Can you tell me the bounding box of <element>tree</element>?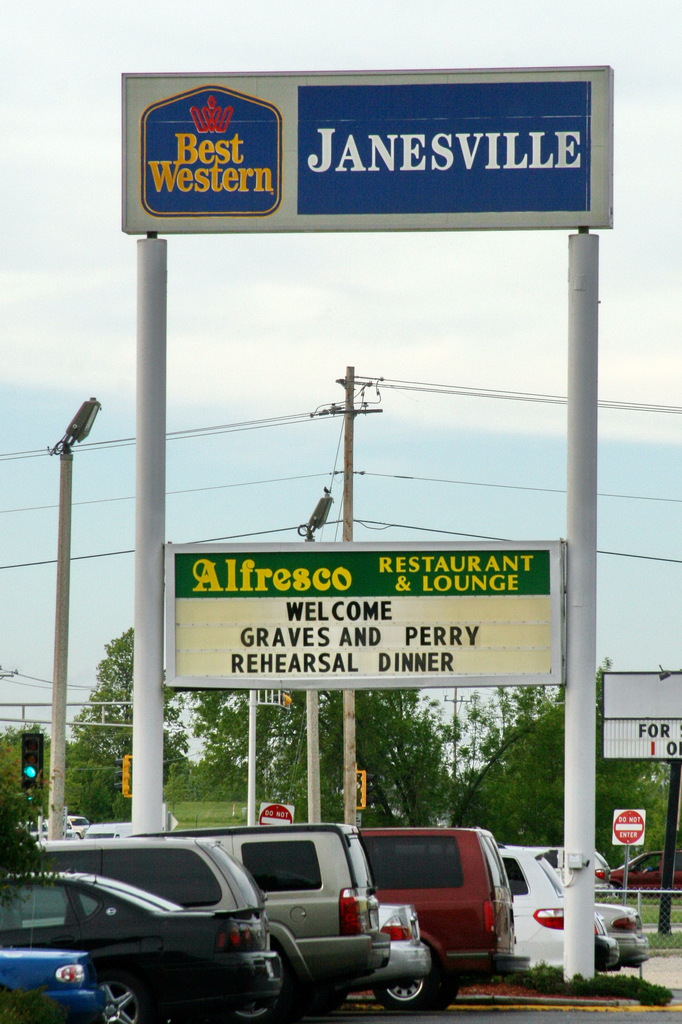
[left=61, top=621, right=180, bottom=835].
